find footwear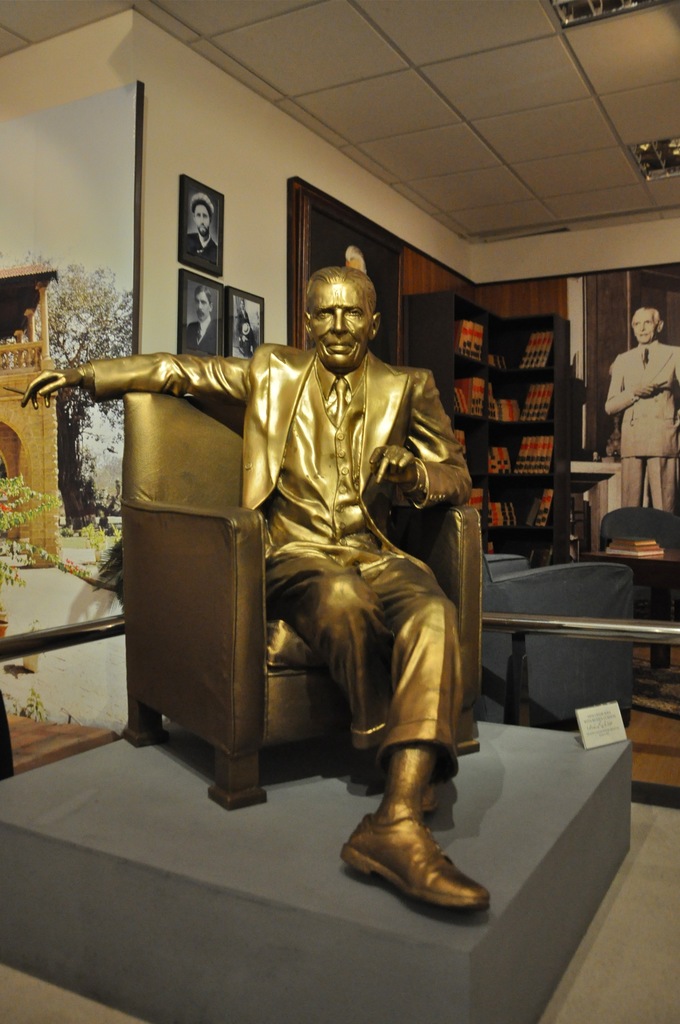
box(355, 798, 483, 922)
